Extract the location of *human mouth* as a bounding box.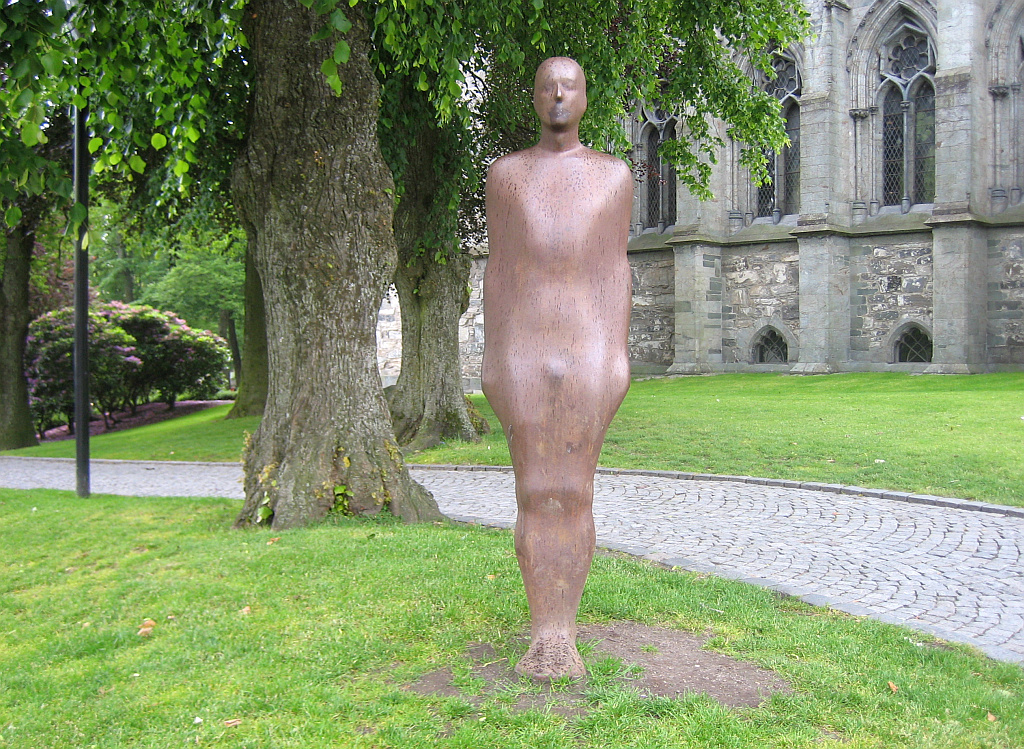
box=[549, 104, 569, 115].
